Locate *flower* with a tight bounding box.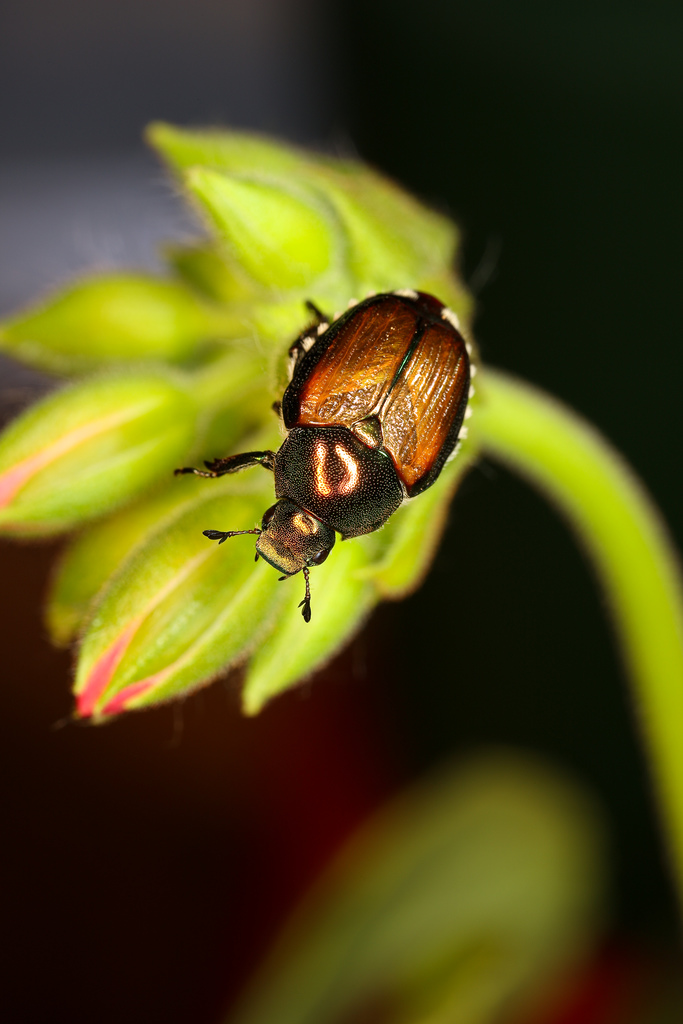
<box>76,154,521,804</box>.
